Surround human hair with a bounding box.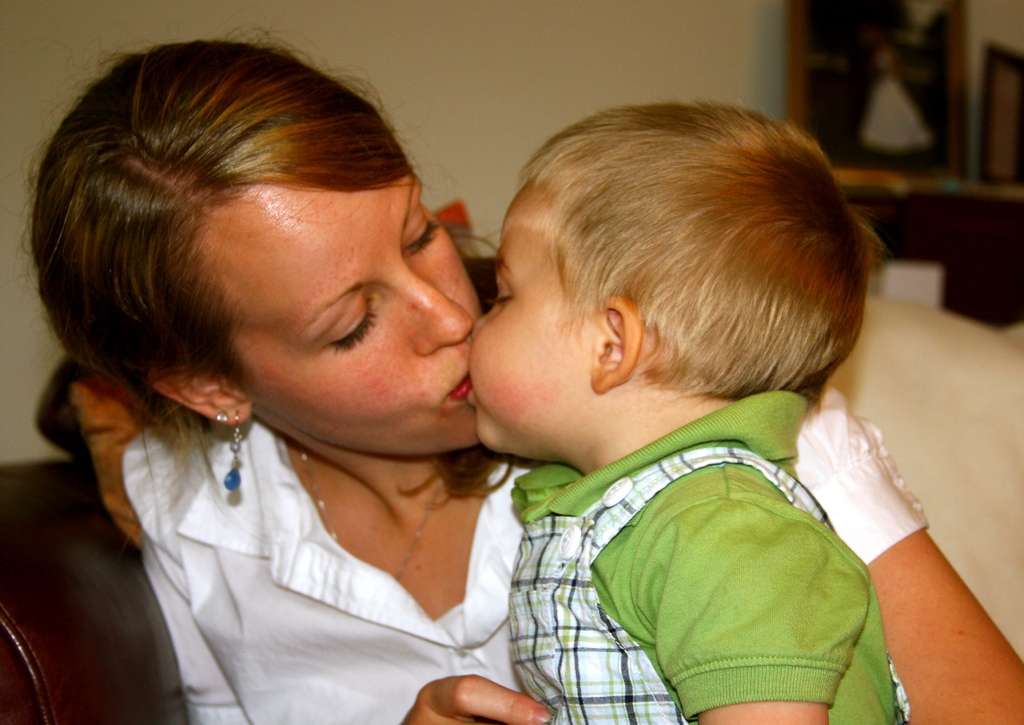
{"x1": 44, "y1": 30, "x2": 467, "y2": 459}.
